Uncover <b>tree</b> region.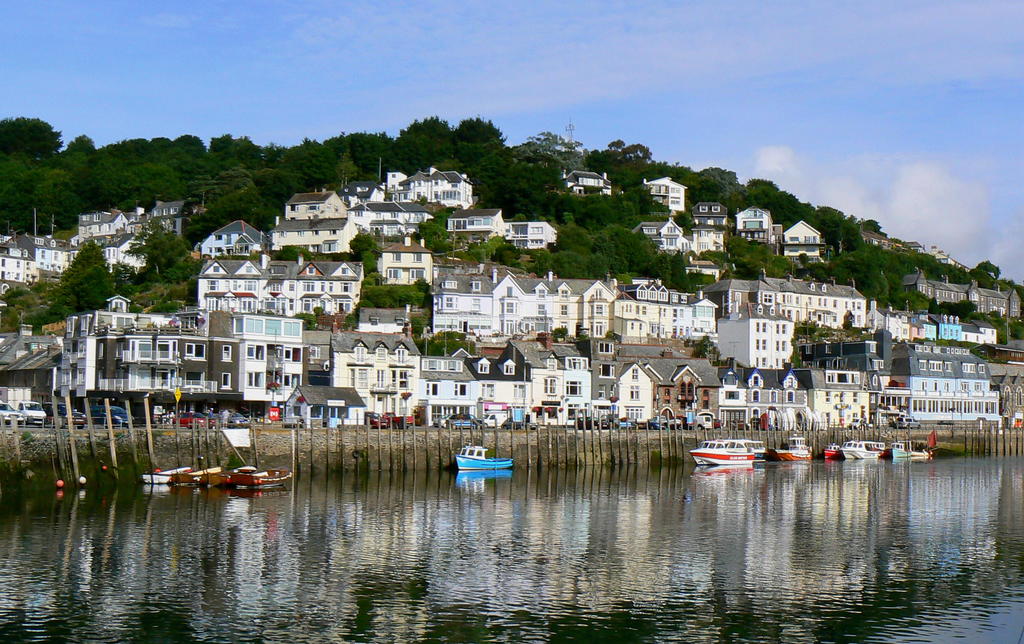
Uncovered: locate(579, 248, 609, 277).
